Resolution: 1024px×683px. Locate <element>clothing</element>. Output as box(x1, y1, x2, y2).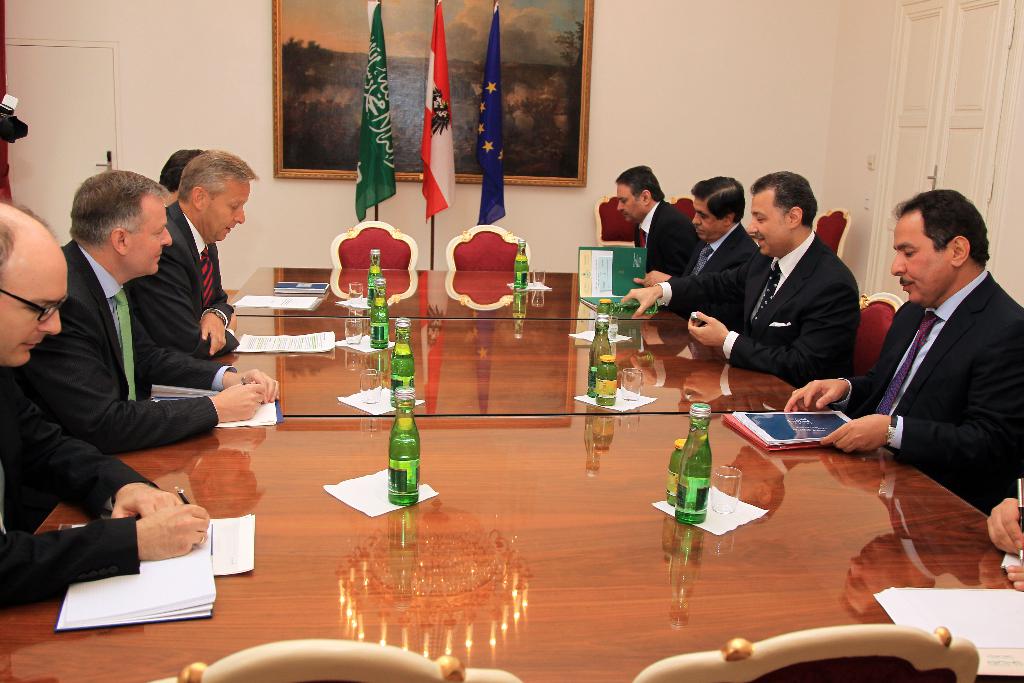
box(730, 224, 850, 390).
